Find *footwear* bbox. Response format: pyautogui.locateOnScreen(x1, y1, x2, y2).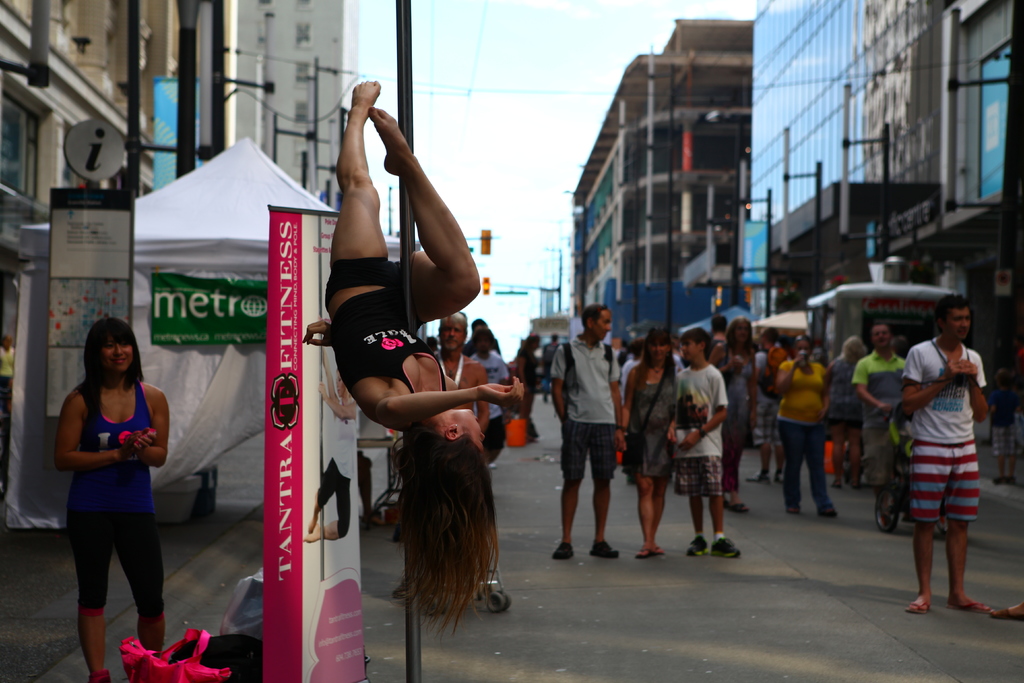
pyautogui.locateOnScreen(631, 543, 653, 561).
